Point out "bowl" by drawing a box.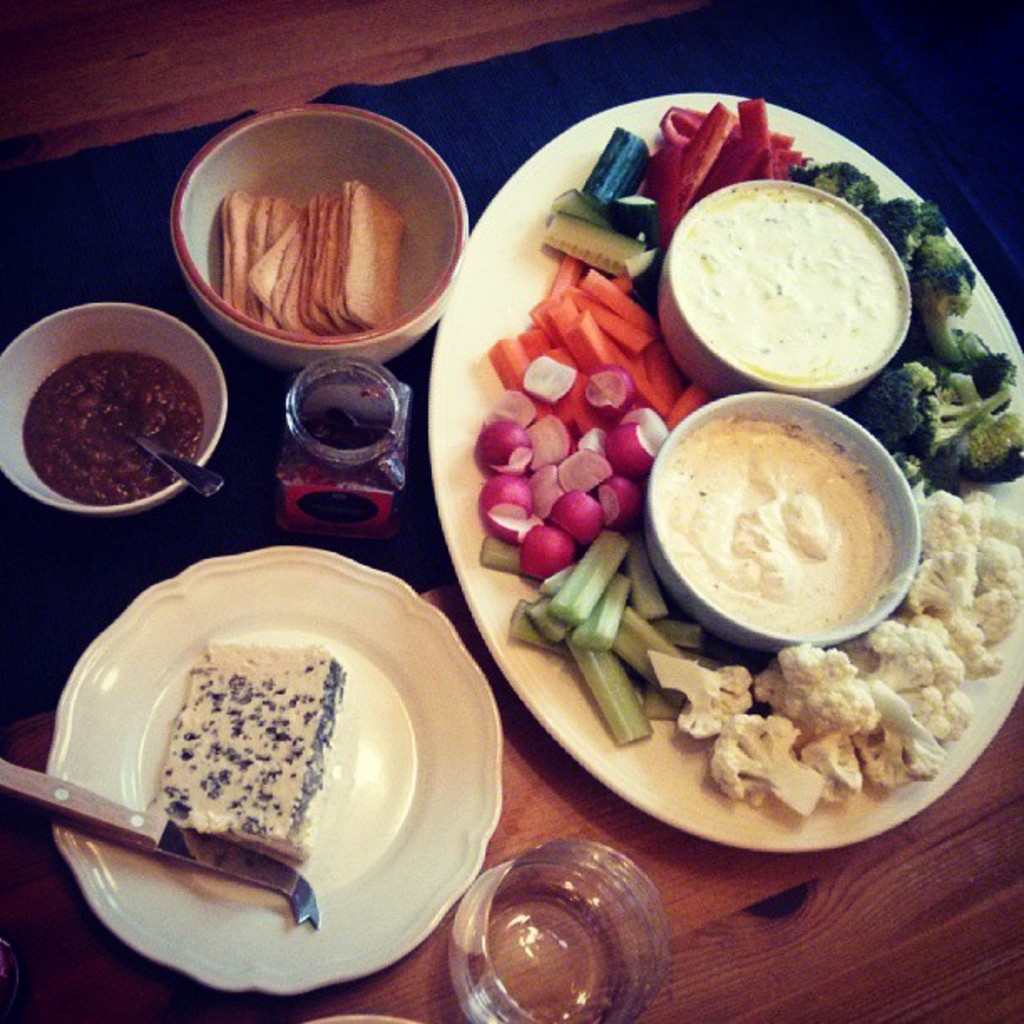
bbox(646, 390, 920, 649).
